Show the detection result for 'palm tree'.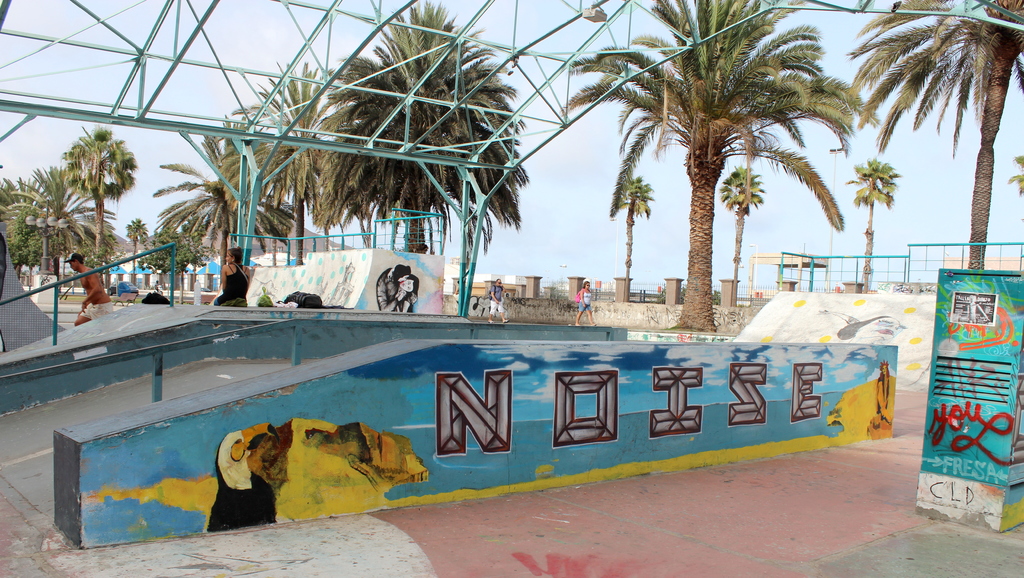
151 109 277 325.
